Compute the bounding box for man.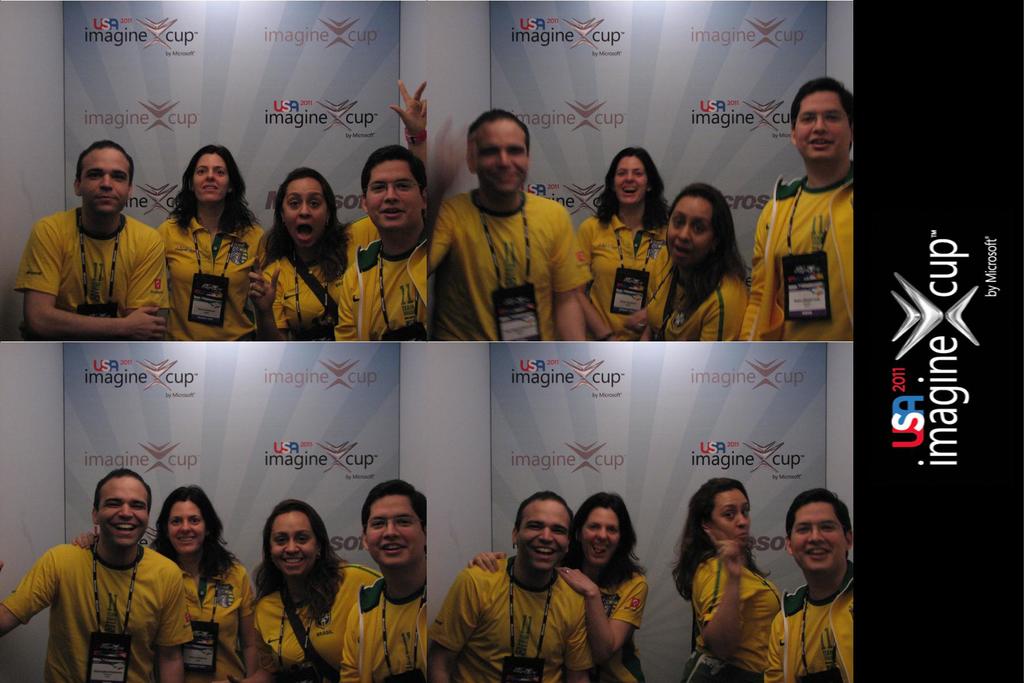
(x1=735, y1=76, x2=854, y2=341).
